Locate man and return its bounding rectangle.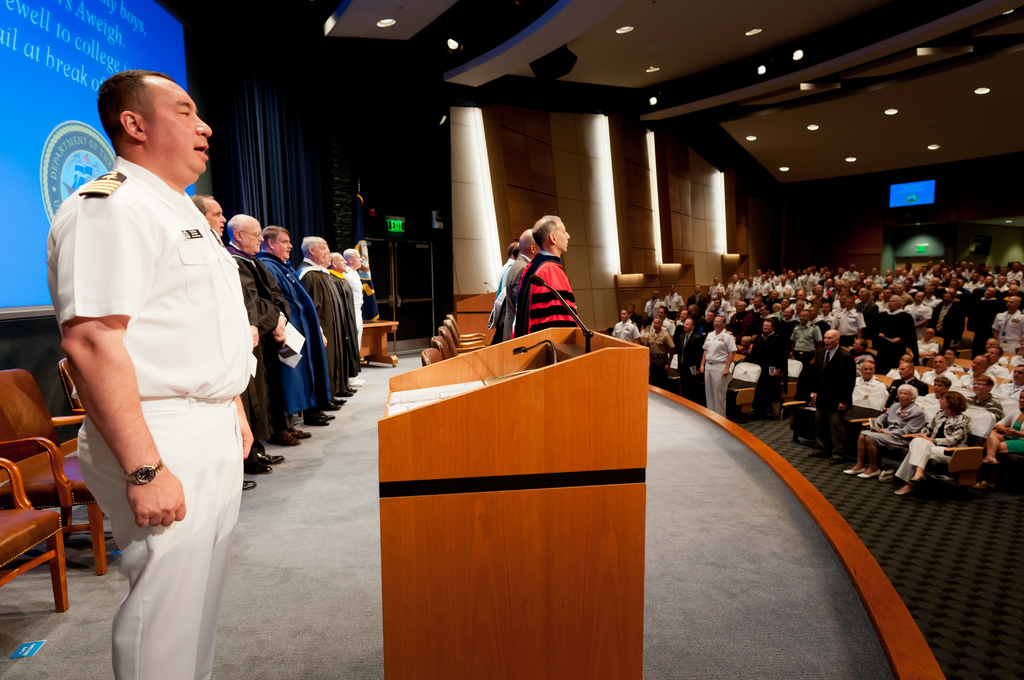
<box>993,357,1023,409</box>.
